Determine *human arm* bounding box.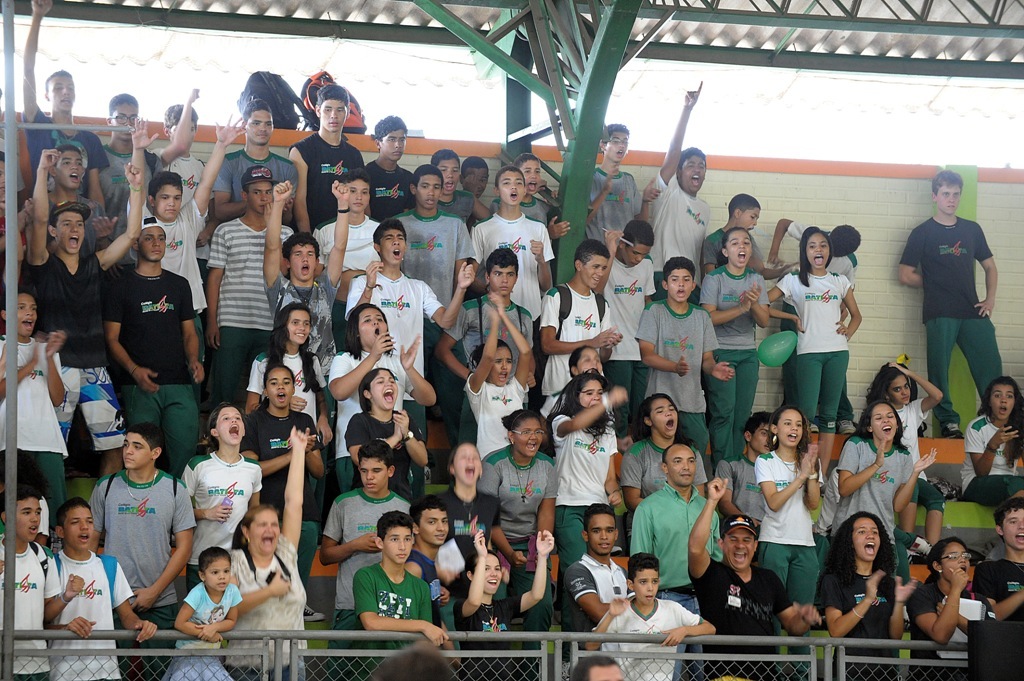
Determined: (x1=892, y1=443, x2=938, y2=514).
